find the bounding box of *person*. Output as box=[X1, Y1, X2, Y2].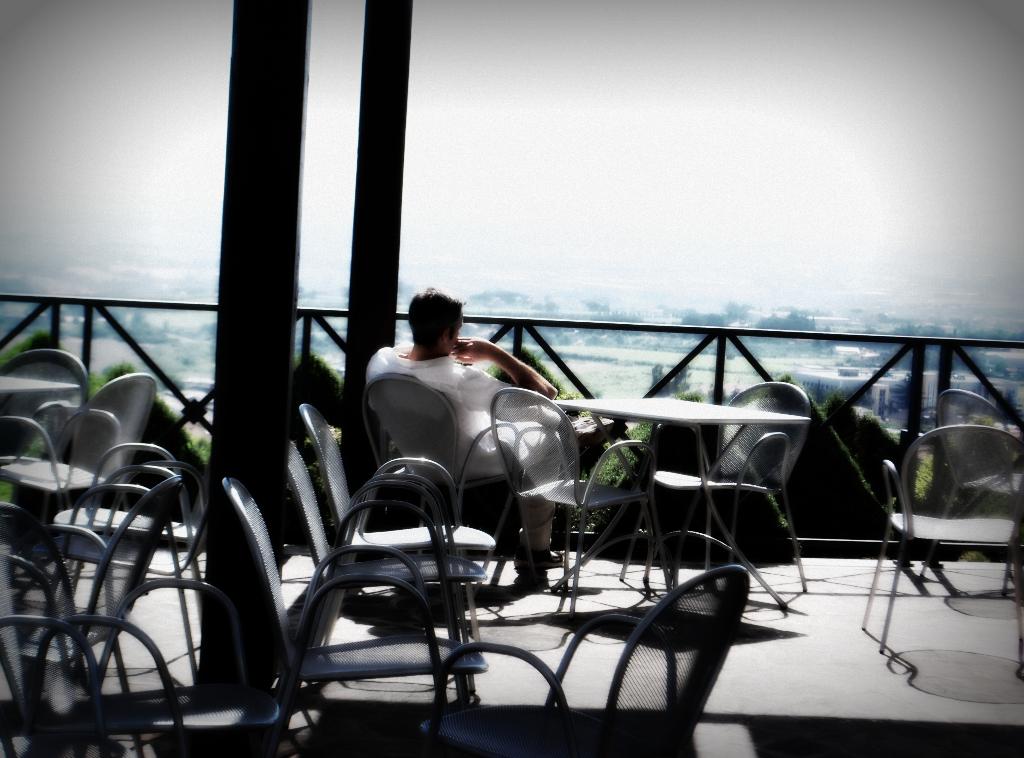
box=[364, 291, 558, 564].
